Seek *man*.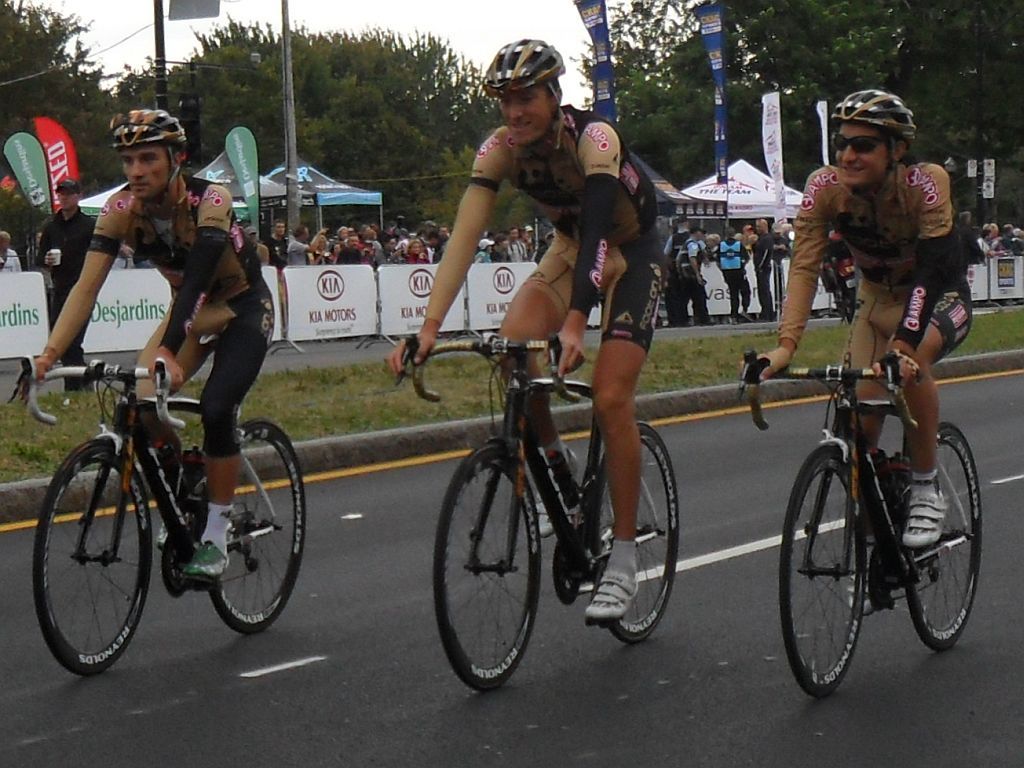
BBox(265, 220, 288, 267).
